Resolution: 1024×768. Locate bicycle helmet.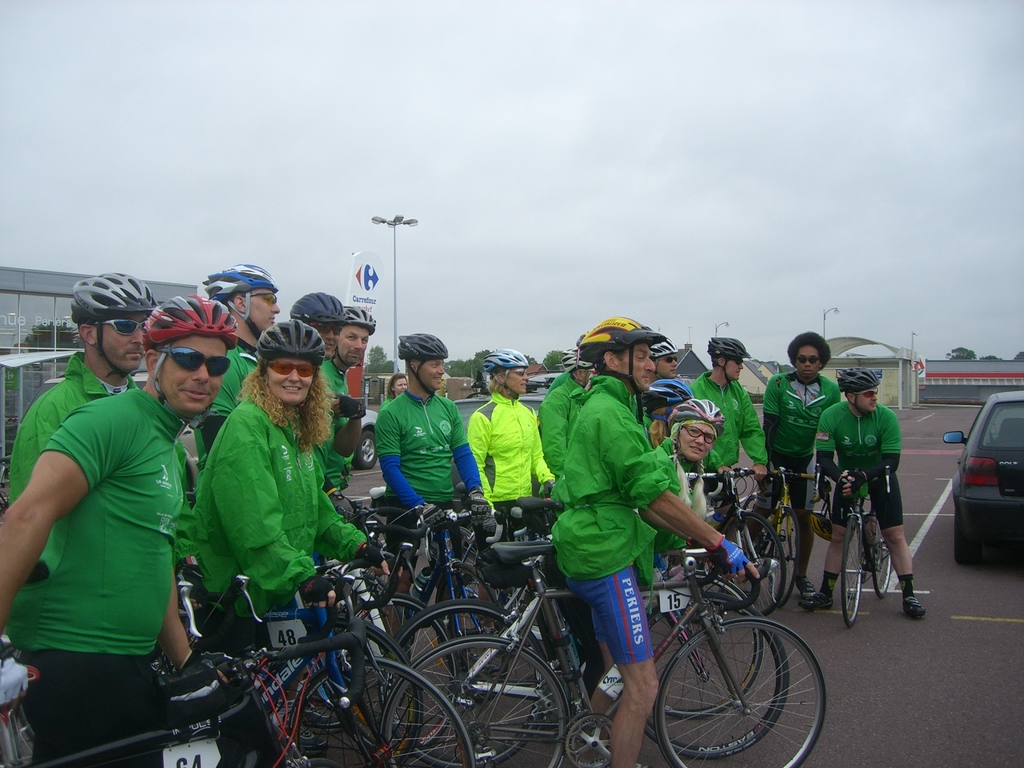
region(710, 337, 747, 362).
